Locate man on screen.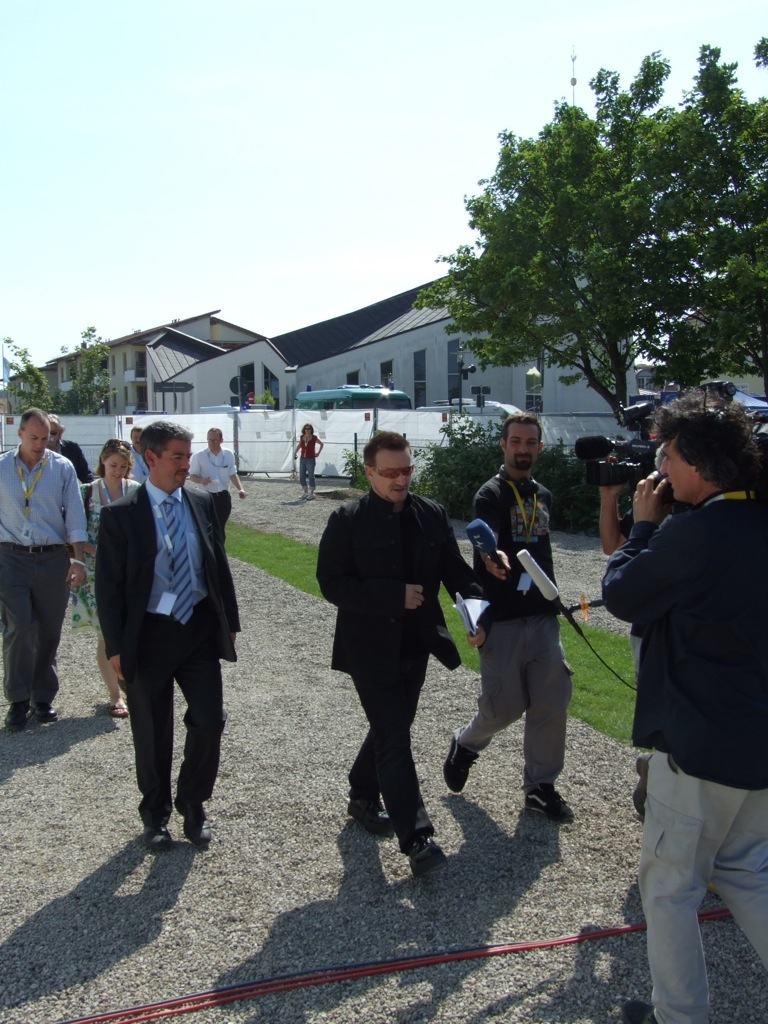
On screen at rect(106, 425, 151, 483).
